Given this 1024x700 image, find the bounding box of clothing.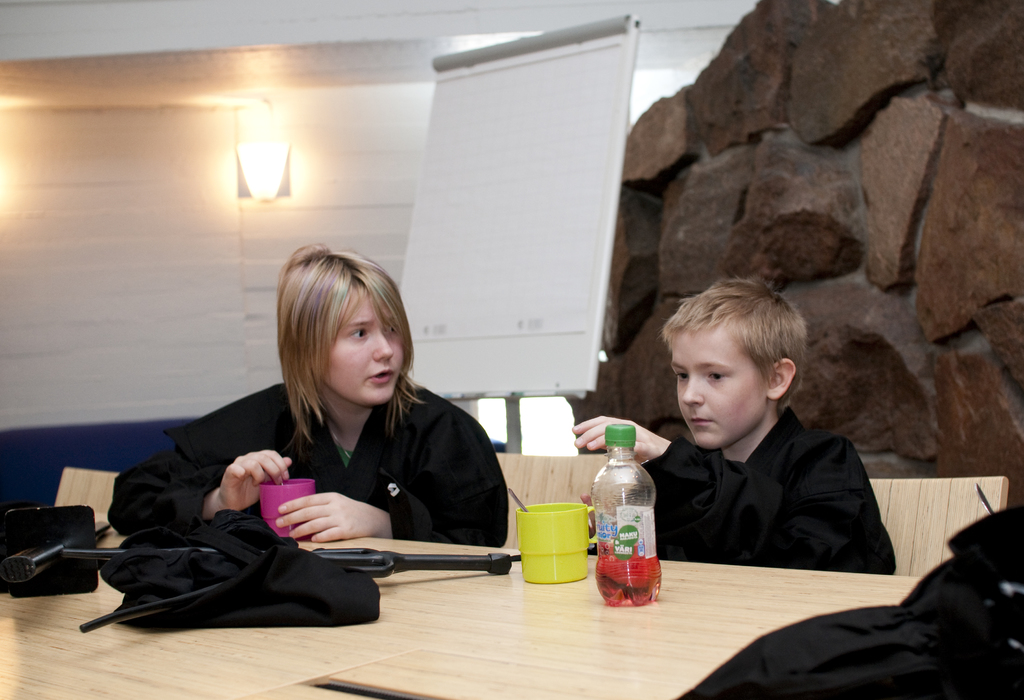
l=626, t=407, r=895, b=577.
